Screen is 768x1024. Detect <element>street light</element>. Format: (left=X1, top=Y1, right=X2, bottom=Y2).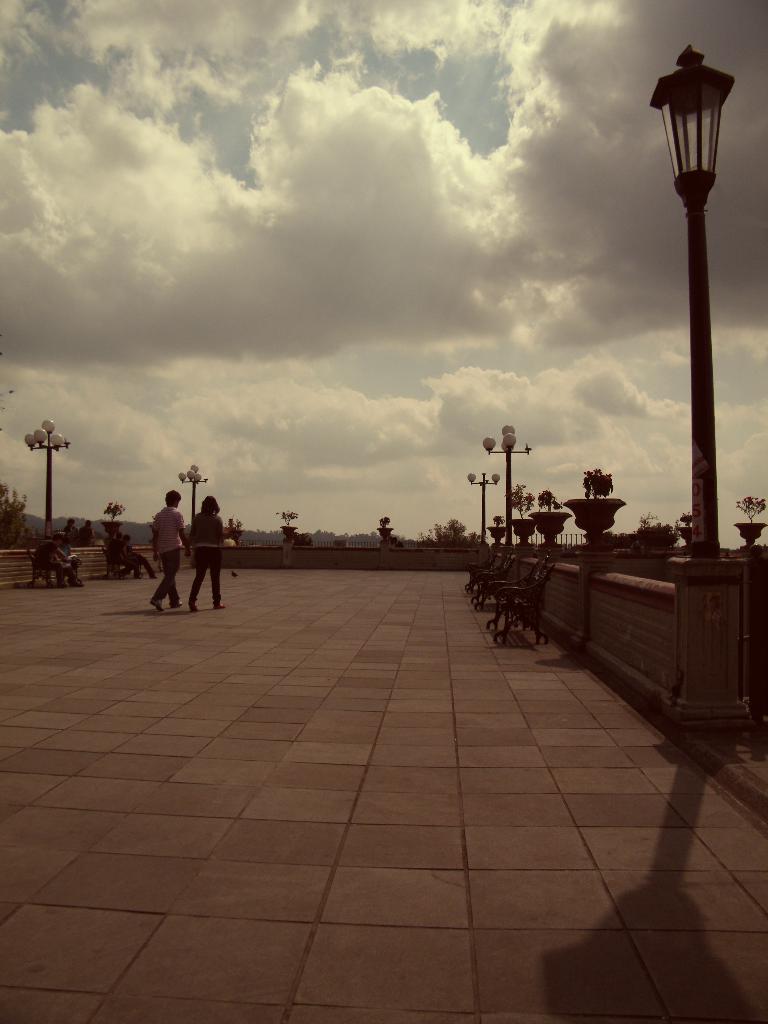
(left=636, top=10, right=753, bottom=543).
